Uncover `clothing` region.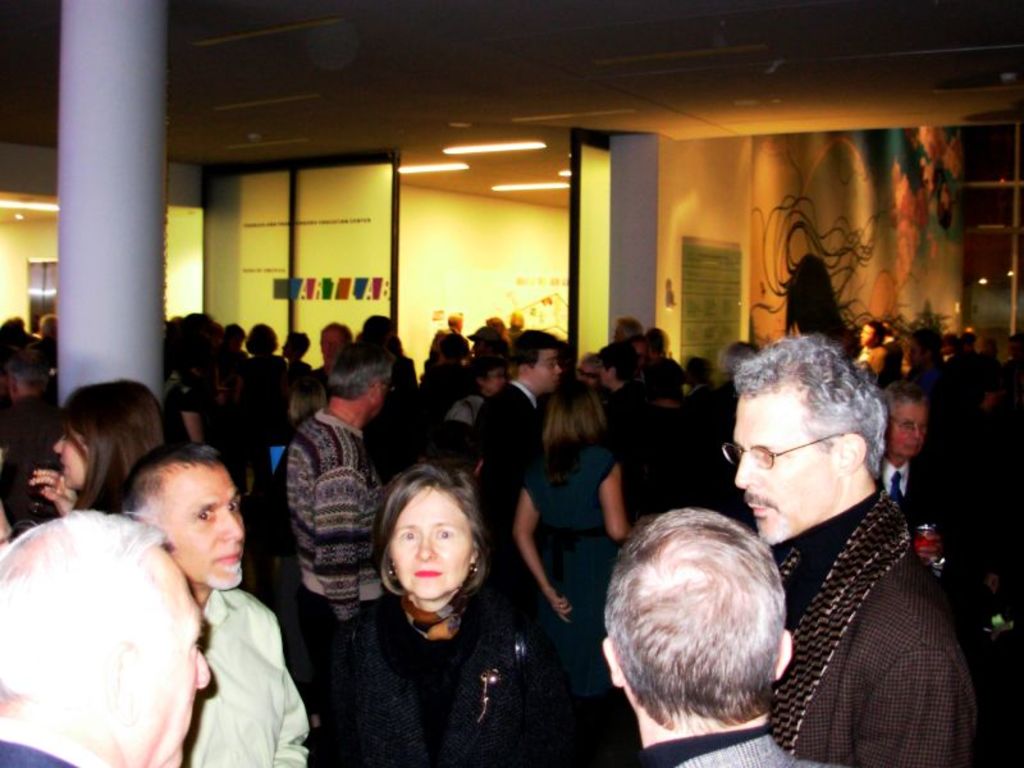
Uncovered: <region>175, 586, 308, 767</region>.
